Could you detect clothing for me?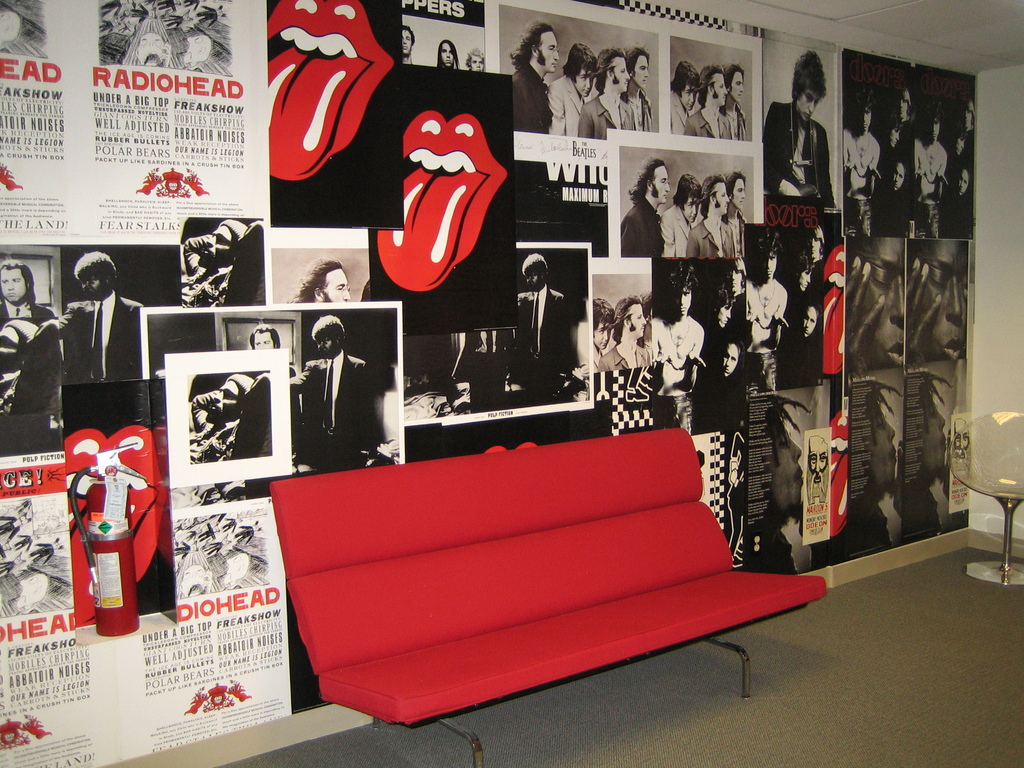
Detection result: BBox(1, 300, 58, 415).
